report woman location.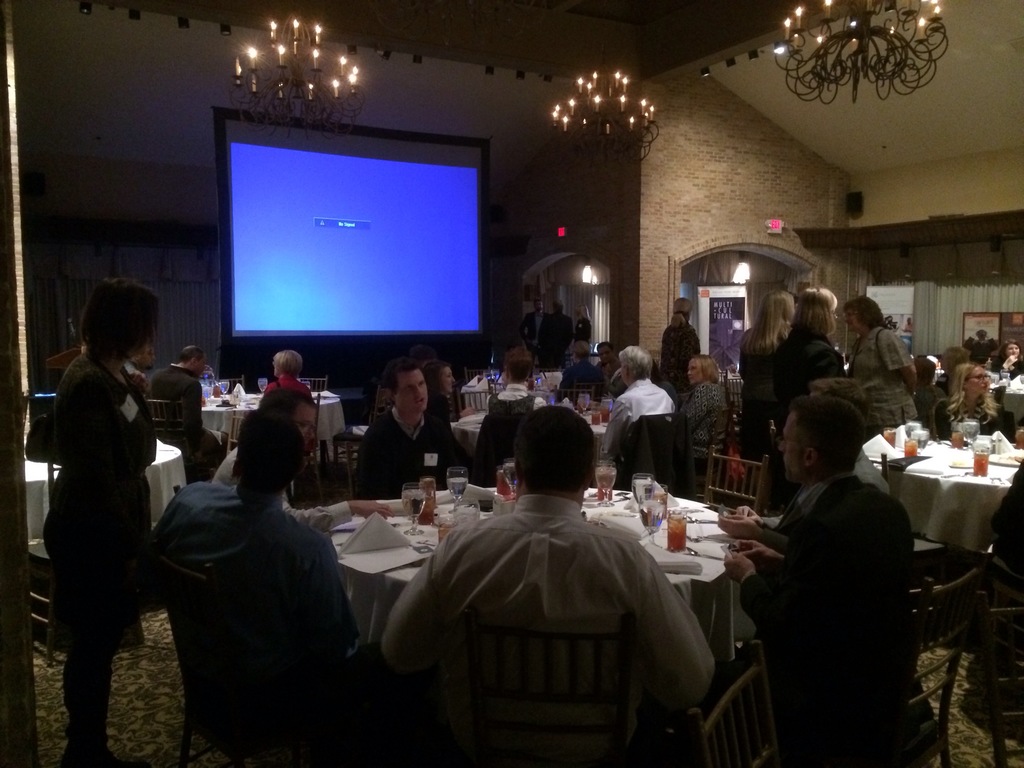
Report: box=[417, 360, 470, 477].
